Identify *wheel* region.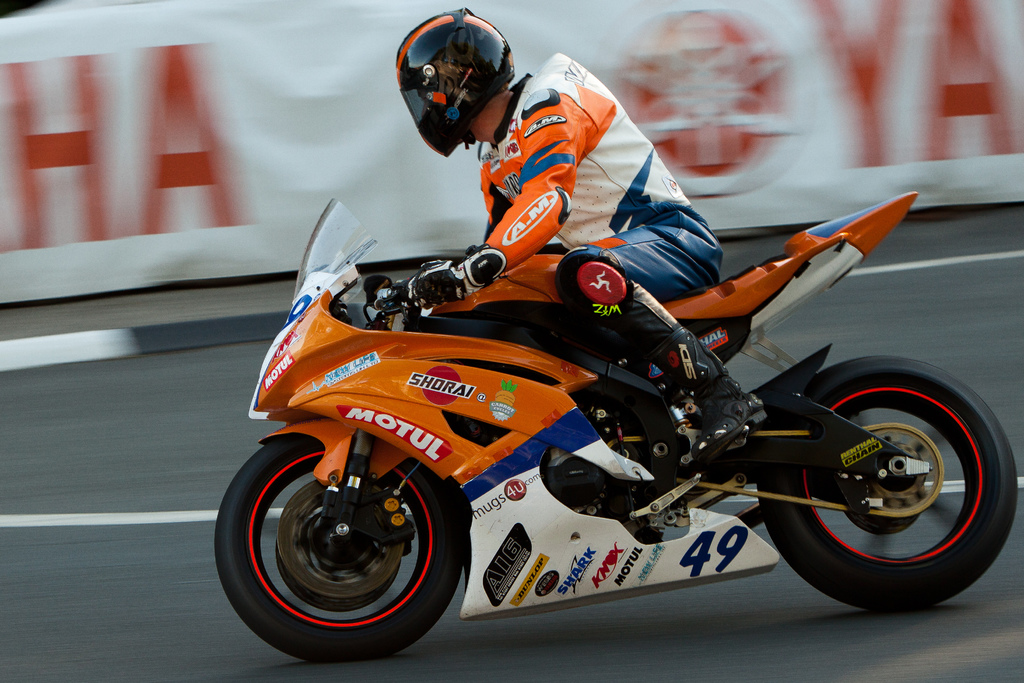
Region: bbox(761, 357, 1018, 611).
